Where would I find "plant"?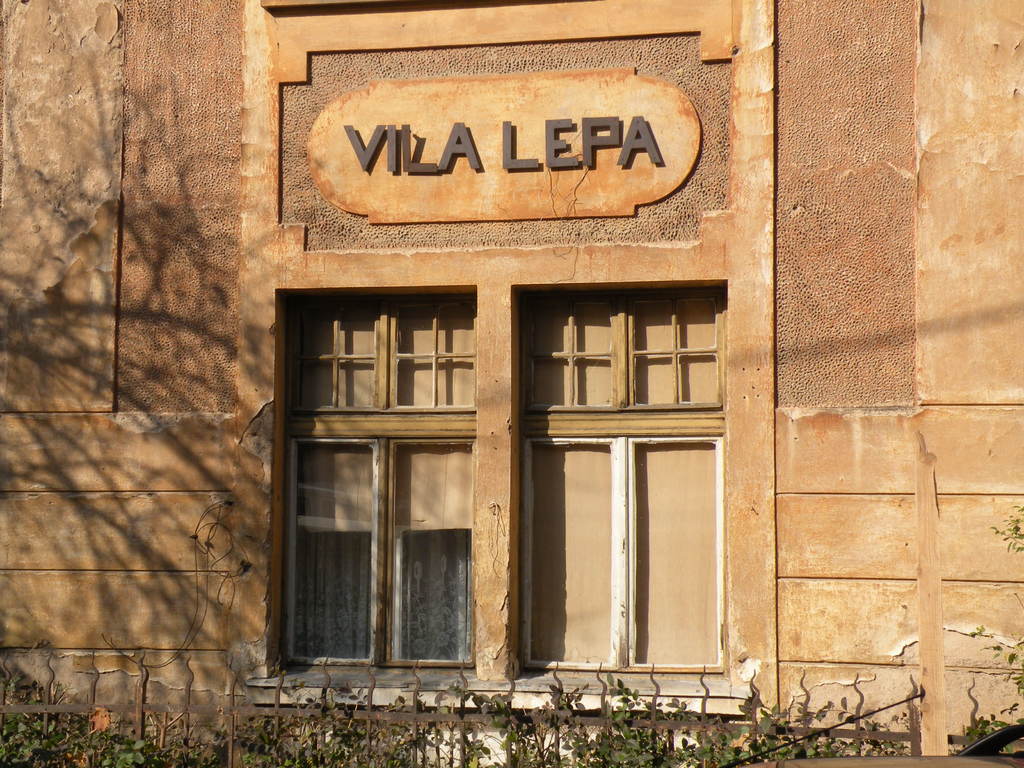
At <bbox>940, 716, 1014, 762</bbox>.
